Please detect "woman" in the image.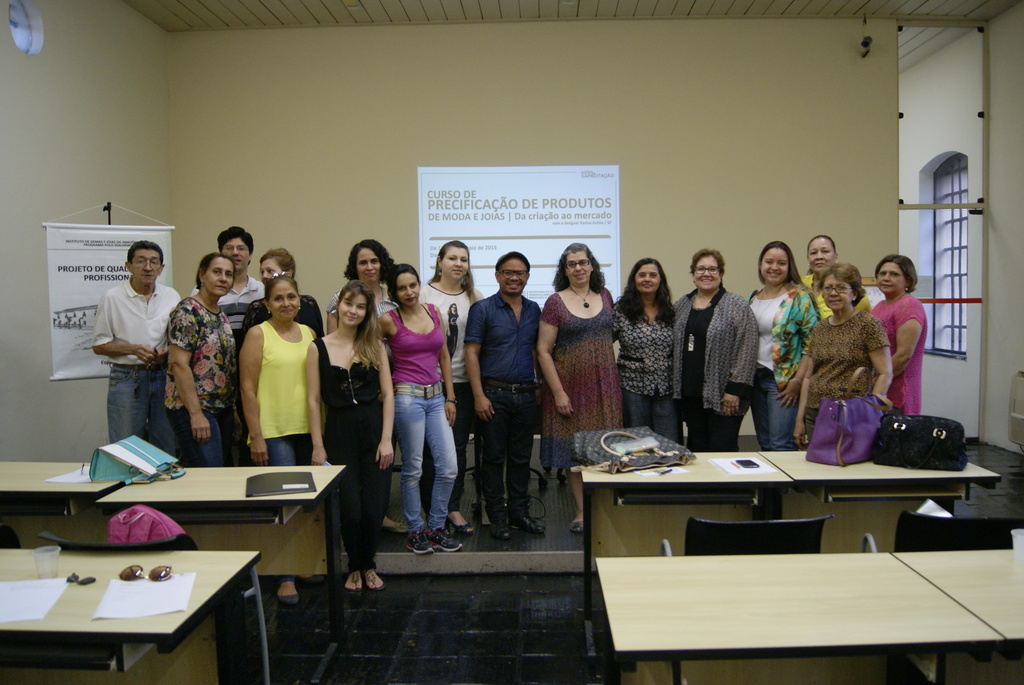
region(244, 245, 323, 333).
